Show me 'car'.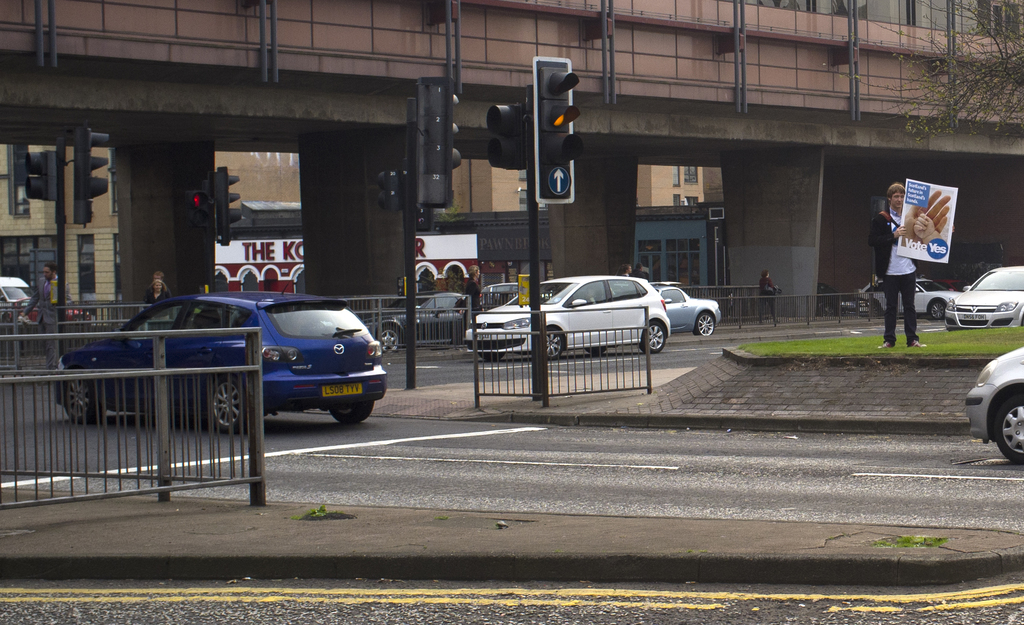
'car' is here: detection(354, 292, 484, 355).
